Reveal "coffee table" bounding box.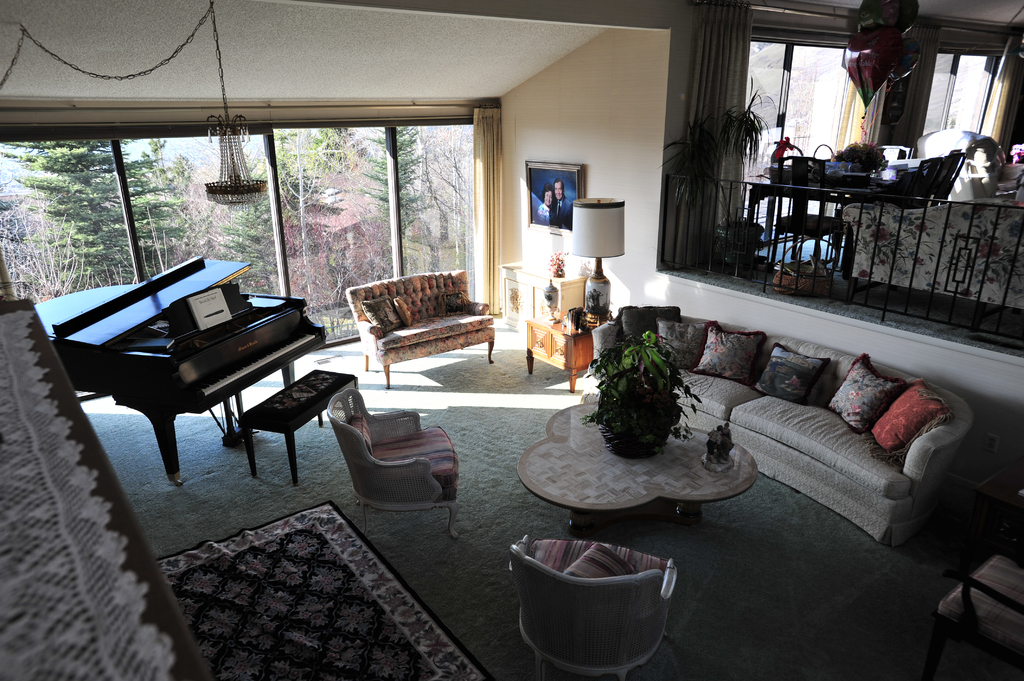
Revealed: 514/396/756/538.
